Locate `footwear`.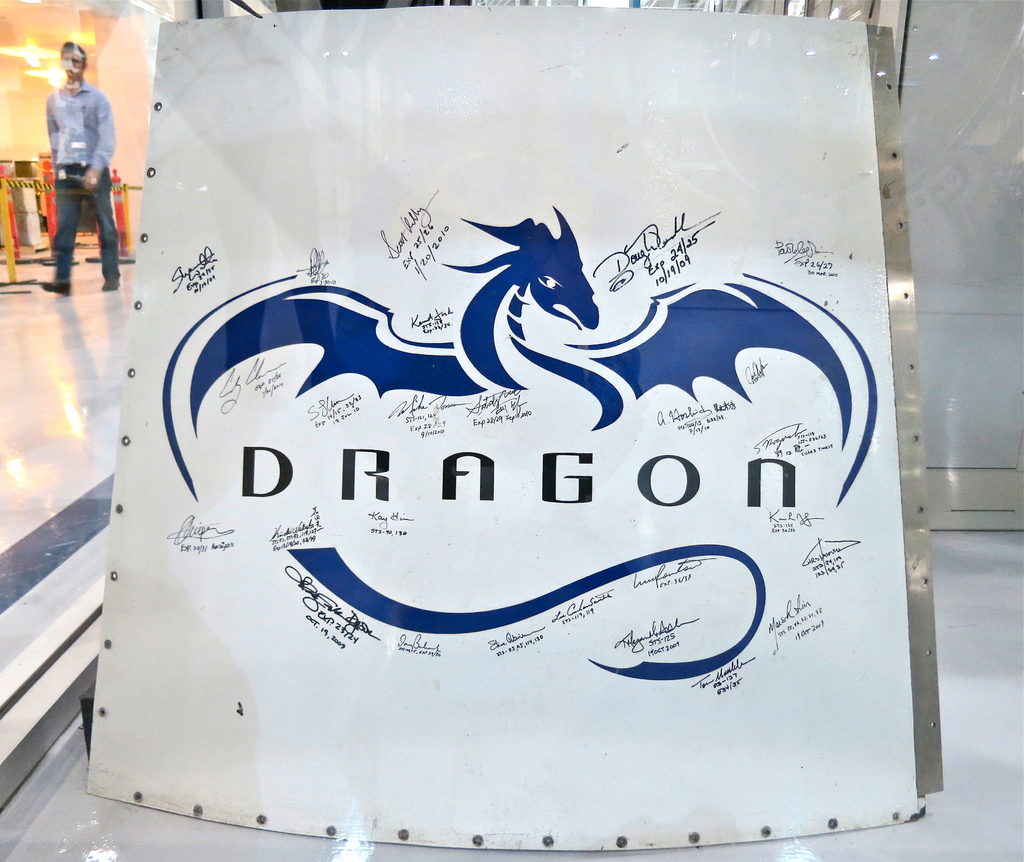
Bounding box: <bbox>102, 276, 120, 291</bbox>.
